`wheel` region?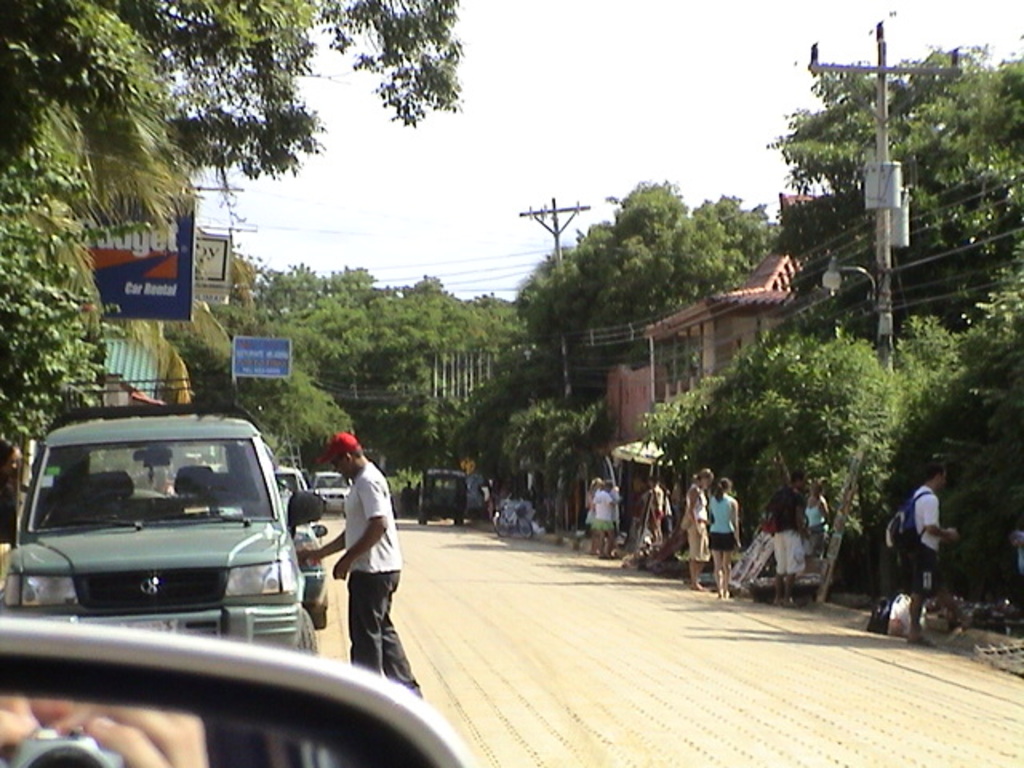
BBox(456, 515, 464, 528)
